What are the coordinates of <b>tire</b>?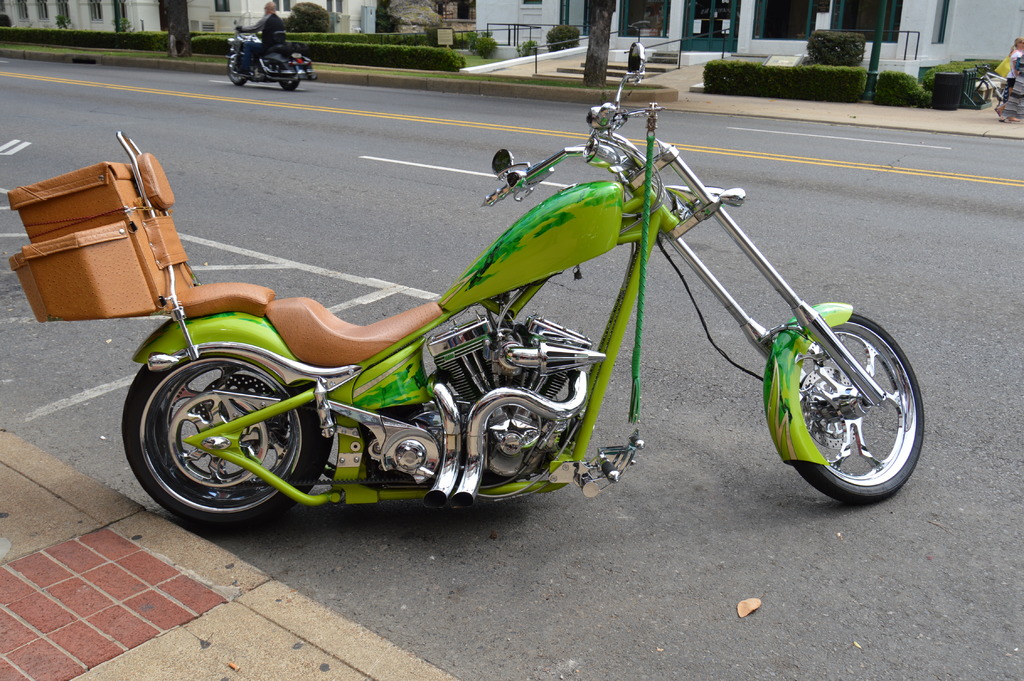
locate(228, 62, 244, 85).
